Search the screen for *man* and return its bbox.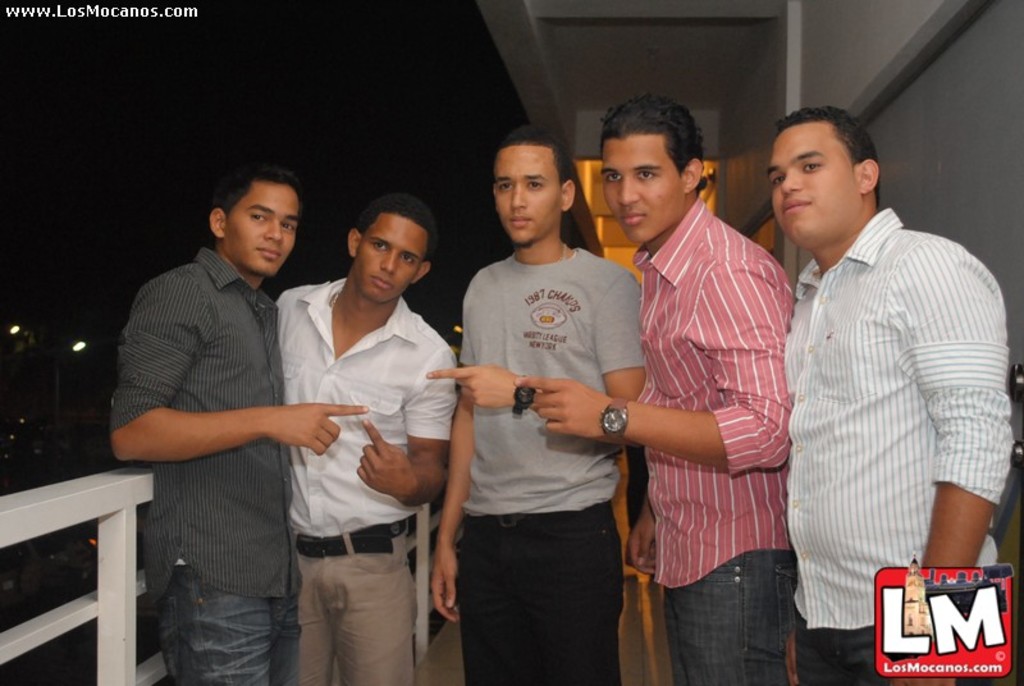
Found: {"left": 104, "top": 164, "right": 376, "bottom": 685}.
